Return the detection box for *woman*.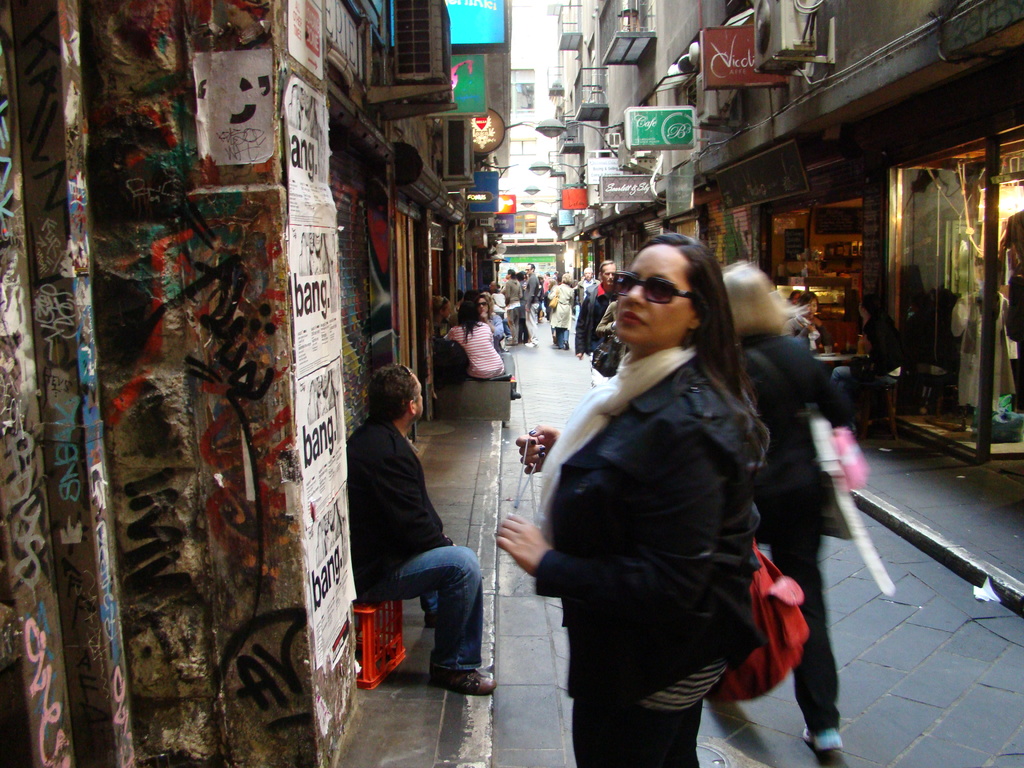
detection(317, 367, 337, 415).
